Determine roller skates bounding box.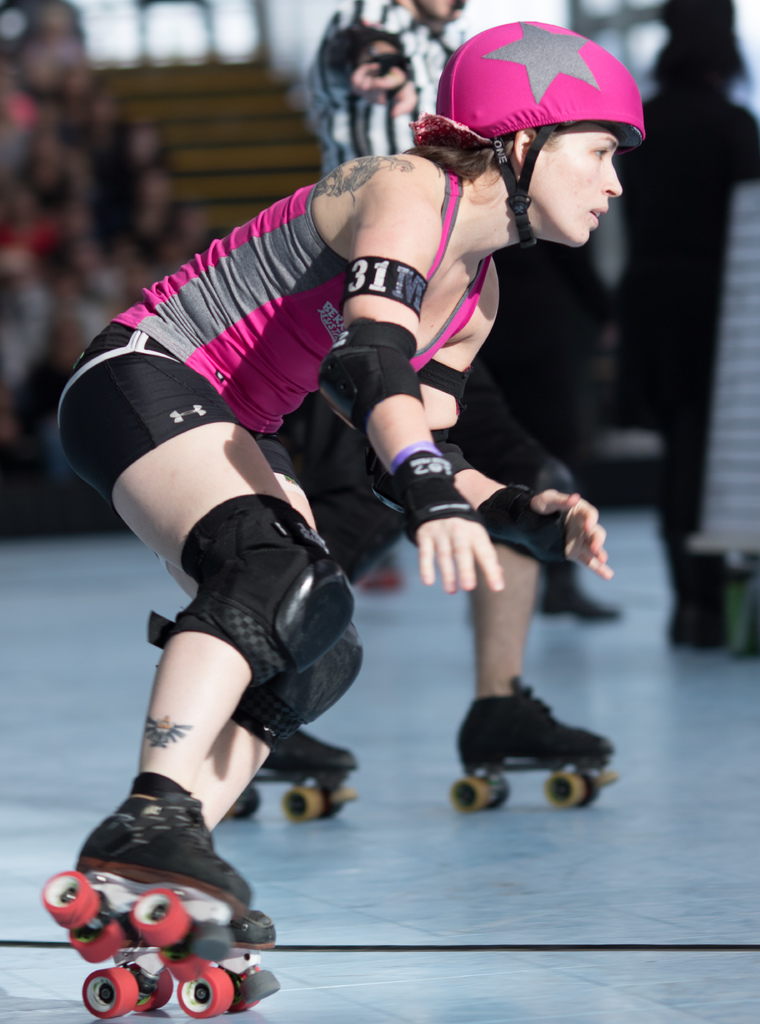
Determined: 451/674/621/810.
